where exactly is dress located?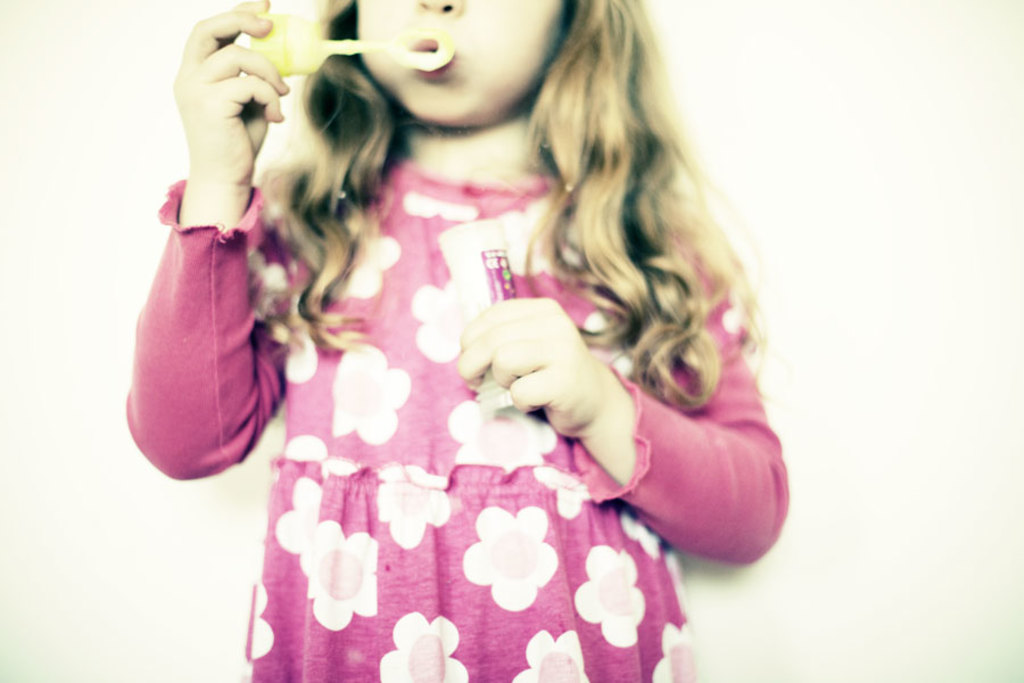
Its bounding box is <box>124,148,794,682</box>.
